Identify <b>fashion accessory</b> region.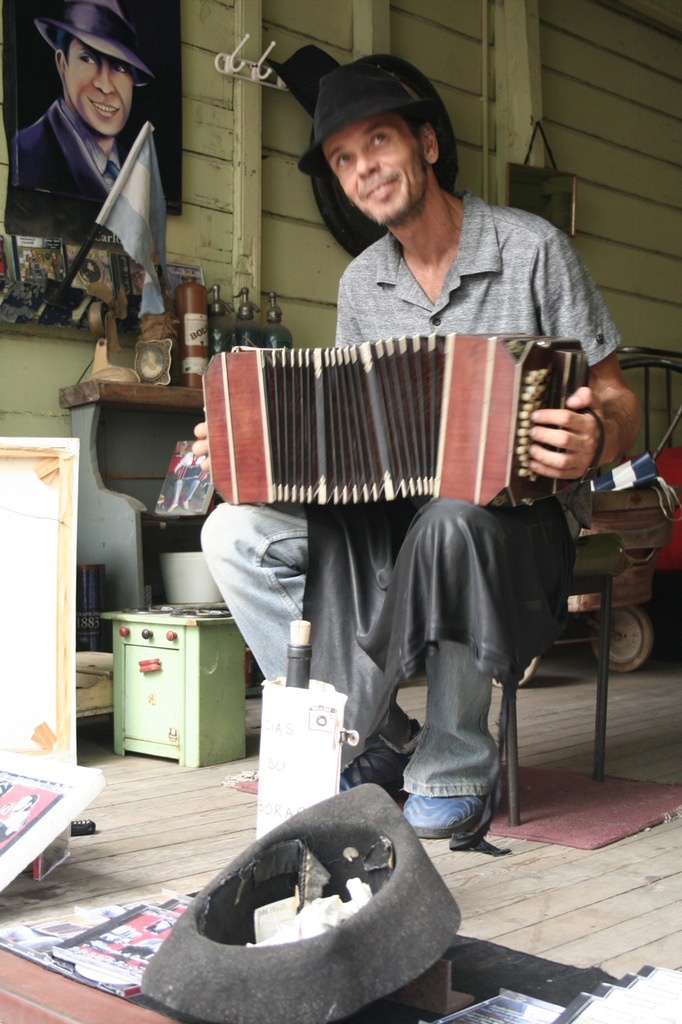
Region: <bbox>404, 793, 487, 838</bbox>.
